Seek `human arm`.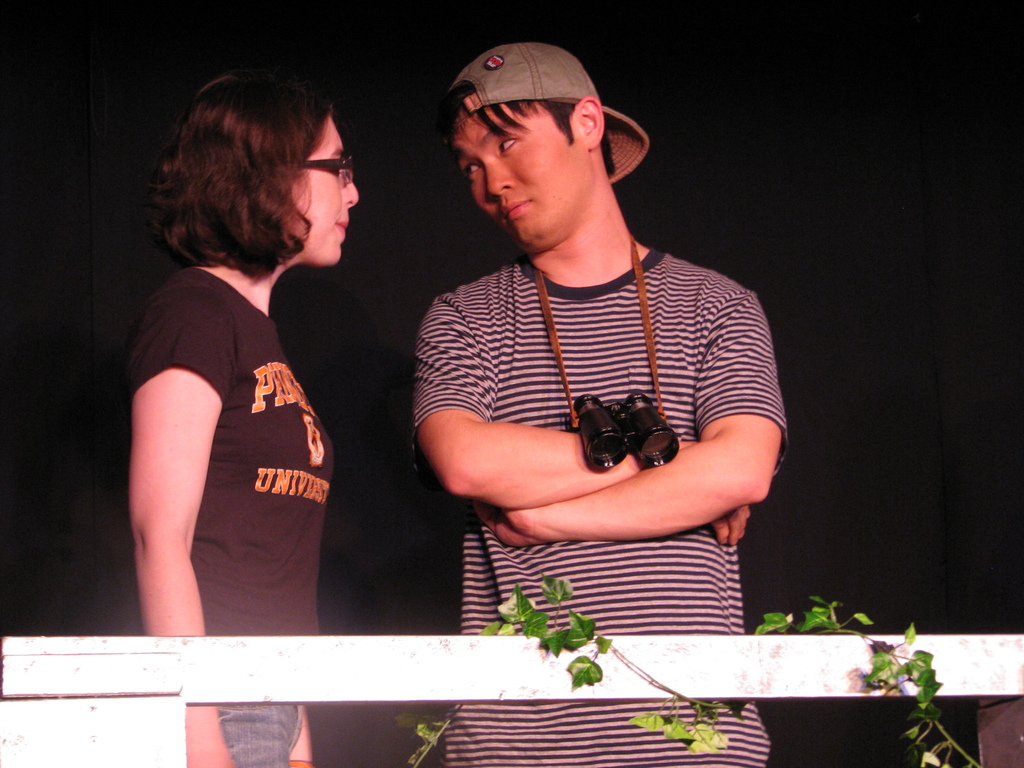
x1=474 y1=288 x2=789 y2=549.
